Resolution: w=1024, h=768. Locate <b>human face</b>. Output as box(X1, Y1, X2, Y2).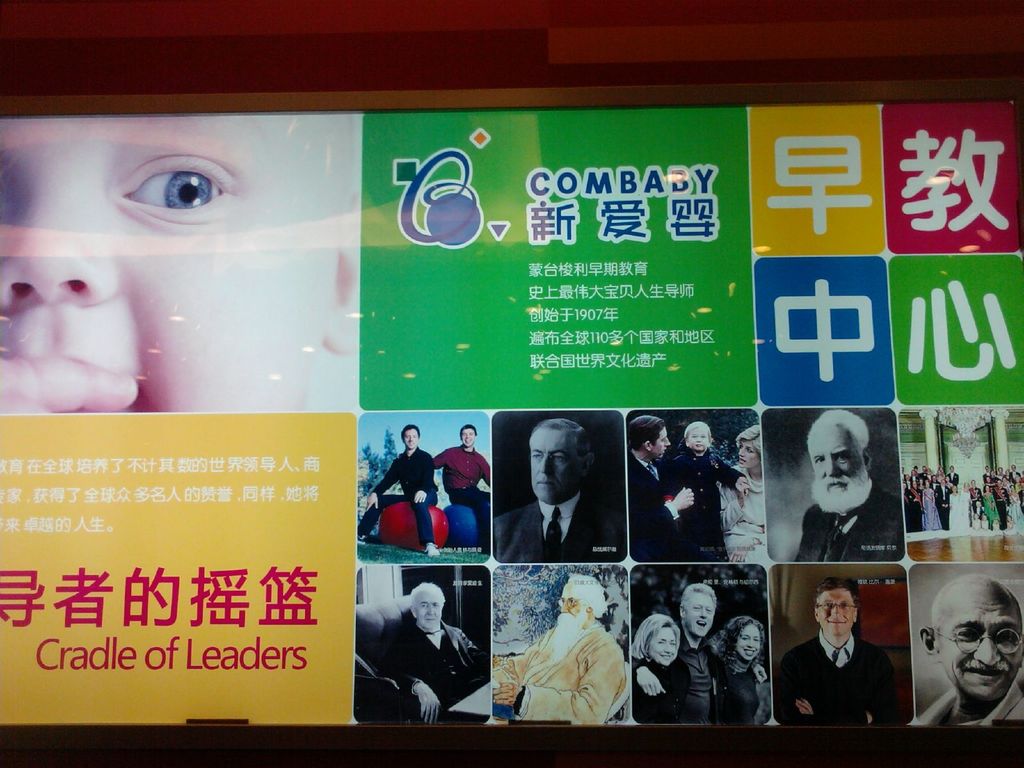
box(736, 436, 757, 470).
